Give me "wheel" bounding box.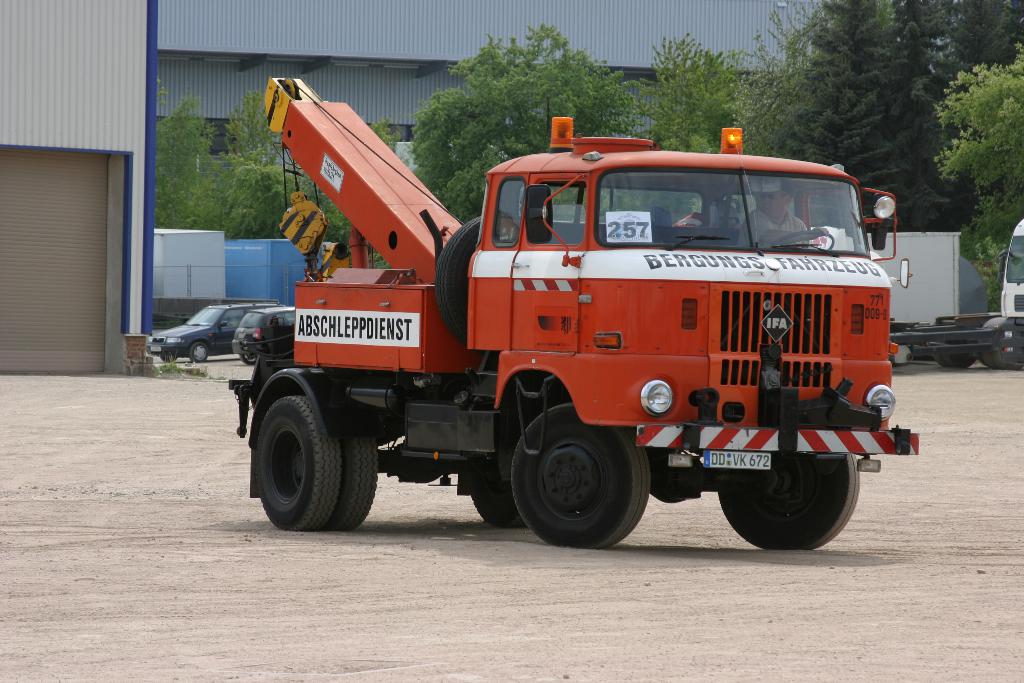
{"left": 184, "top": 339, "right": 214, "bottom": 361}.
